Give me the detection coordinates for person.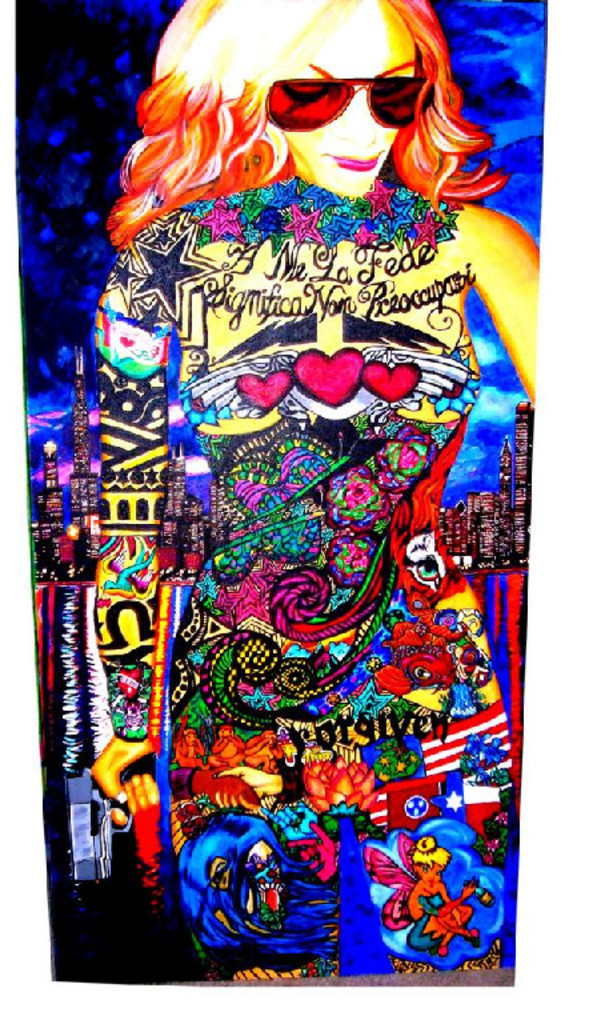
[93, 0, 496, 939].
